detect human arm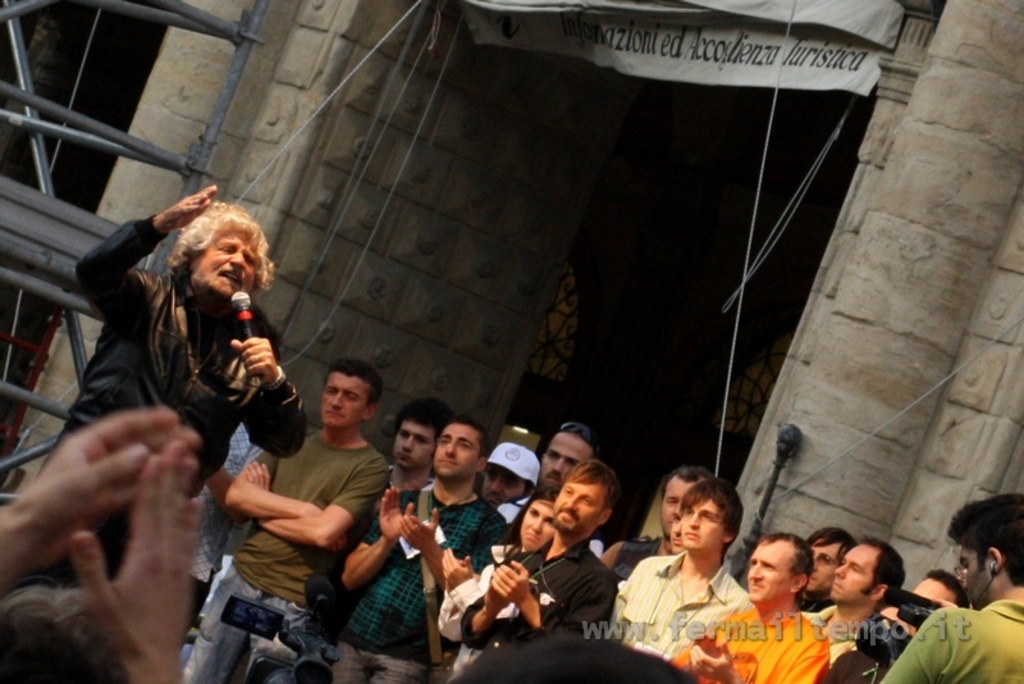
pyautogui.locateOnScreen(337, 482, 416, 589)
